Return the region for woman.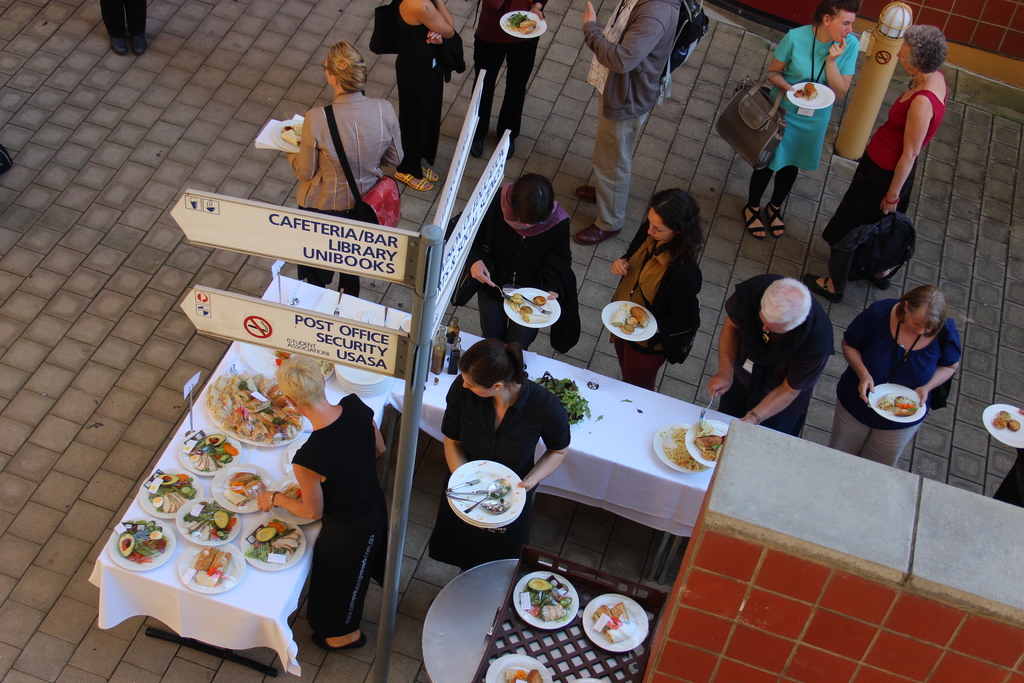
x1=251 y1=325 x2=395 y2=657.
